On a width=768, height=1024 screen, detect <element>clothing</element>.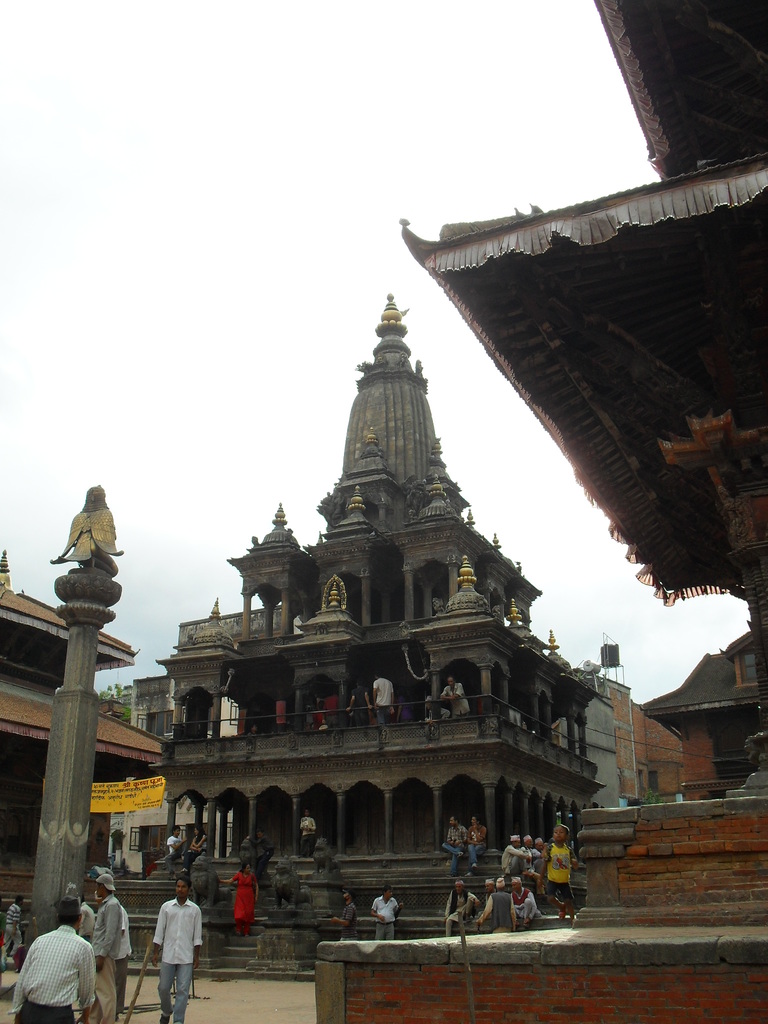
484:886:515:927.
